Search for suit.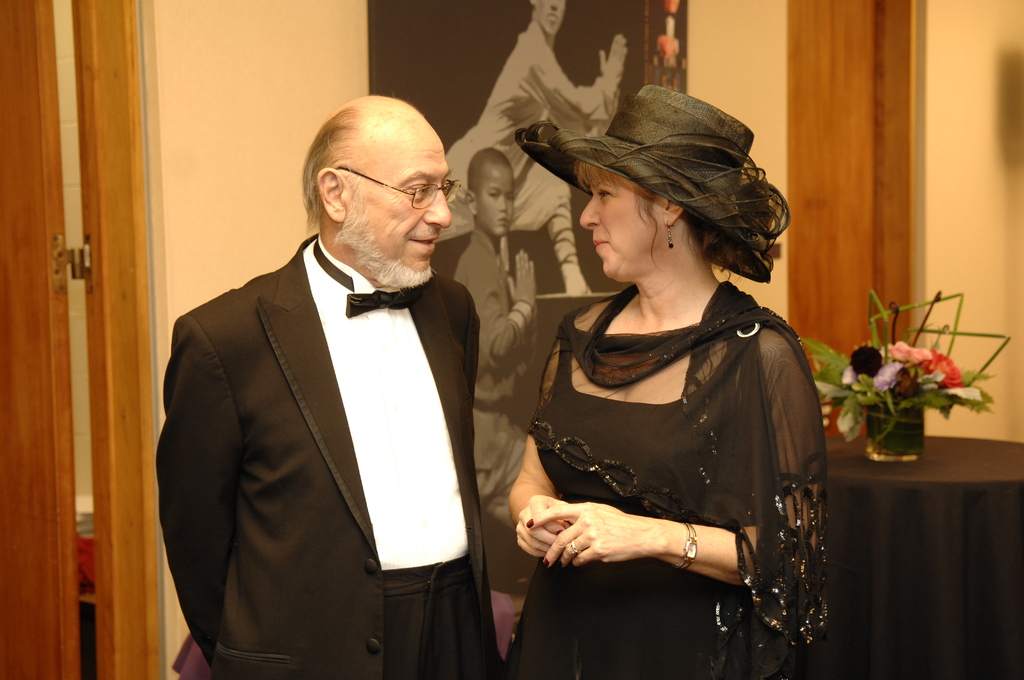
Found at (127, 192, 460, 676).
